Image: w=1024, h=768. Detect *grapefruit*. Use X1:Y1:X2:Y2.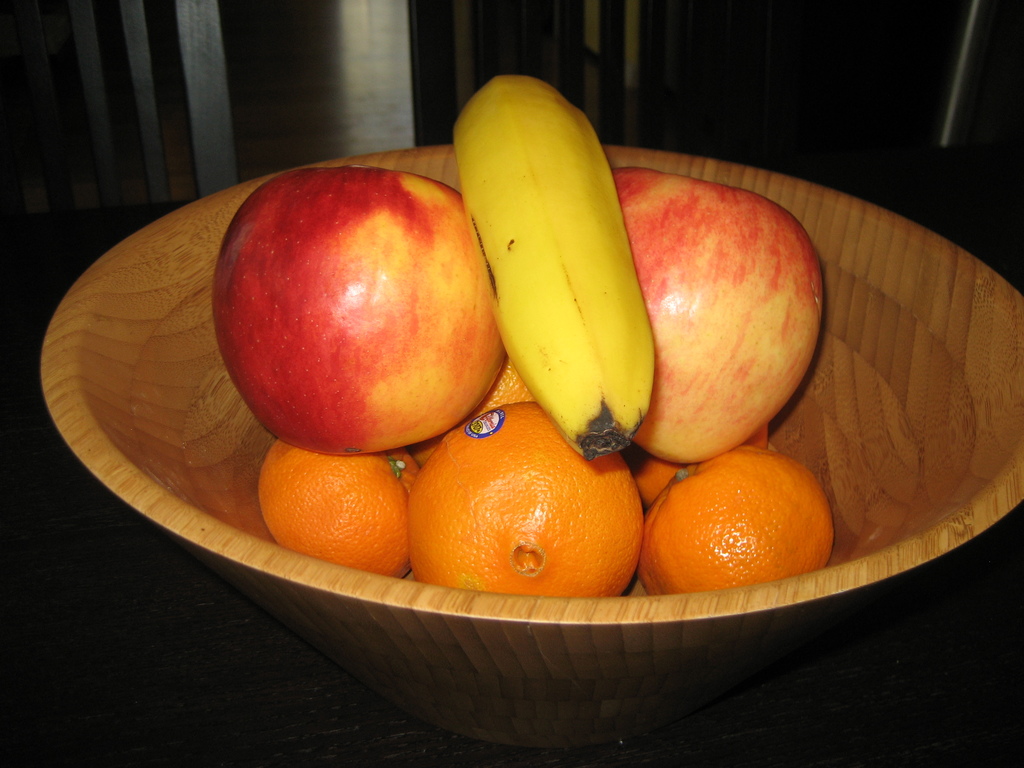
261:441:412:574.
